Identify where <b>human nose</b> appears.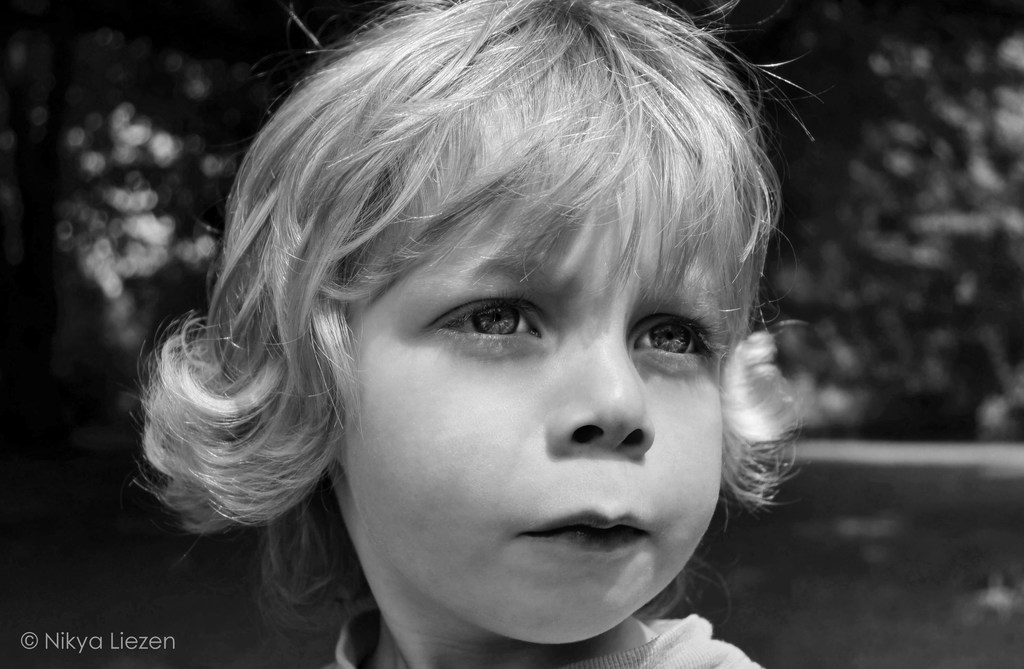
Appears at select_region(545, 330, 653, 452).
